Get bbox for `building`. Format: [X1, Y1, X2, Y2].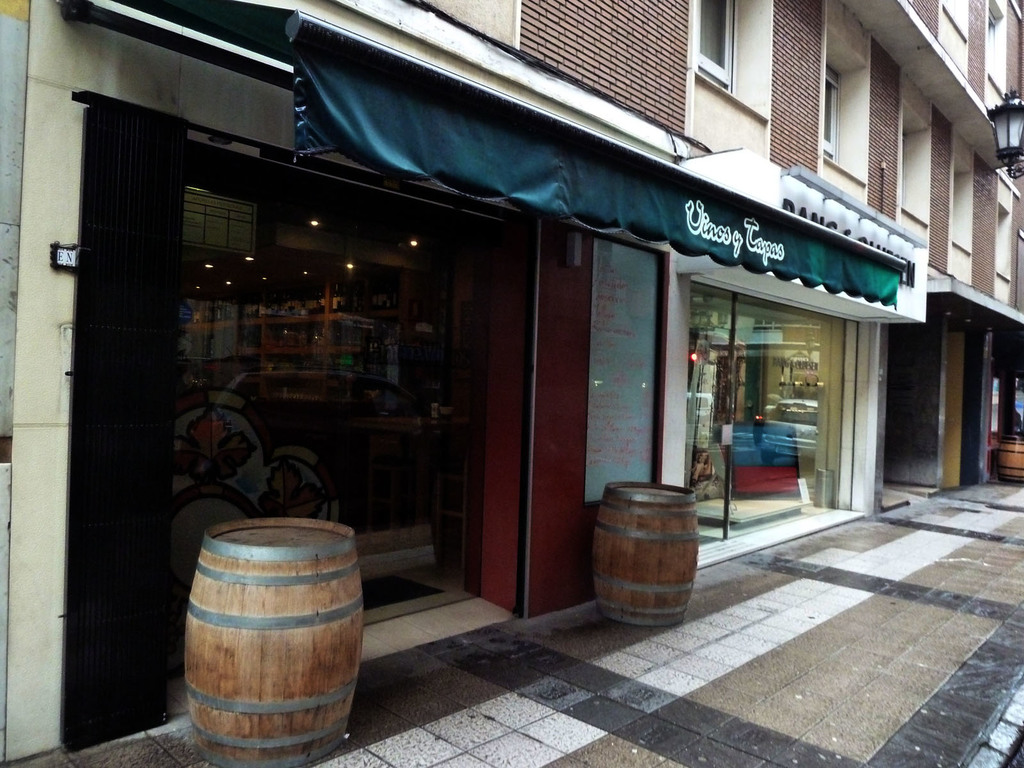
[0, 0, 1023, 767].
